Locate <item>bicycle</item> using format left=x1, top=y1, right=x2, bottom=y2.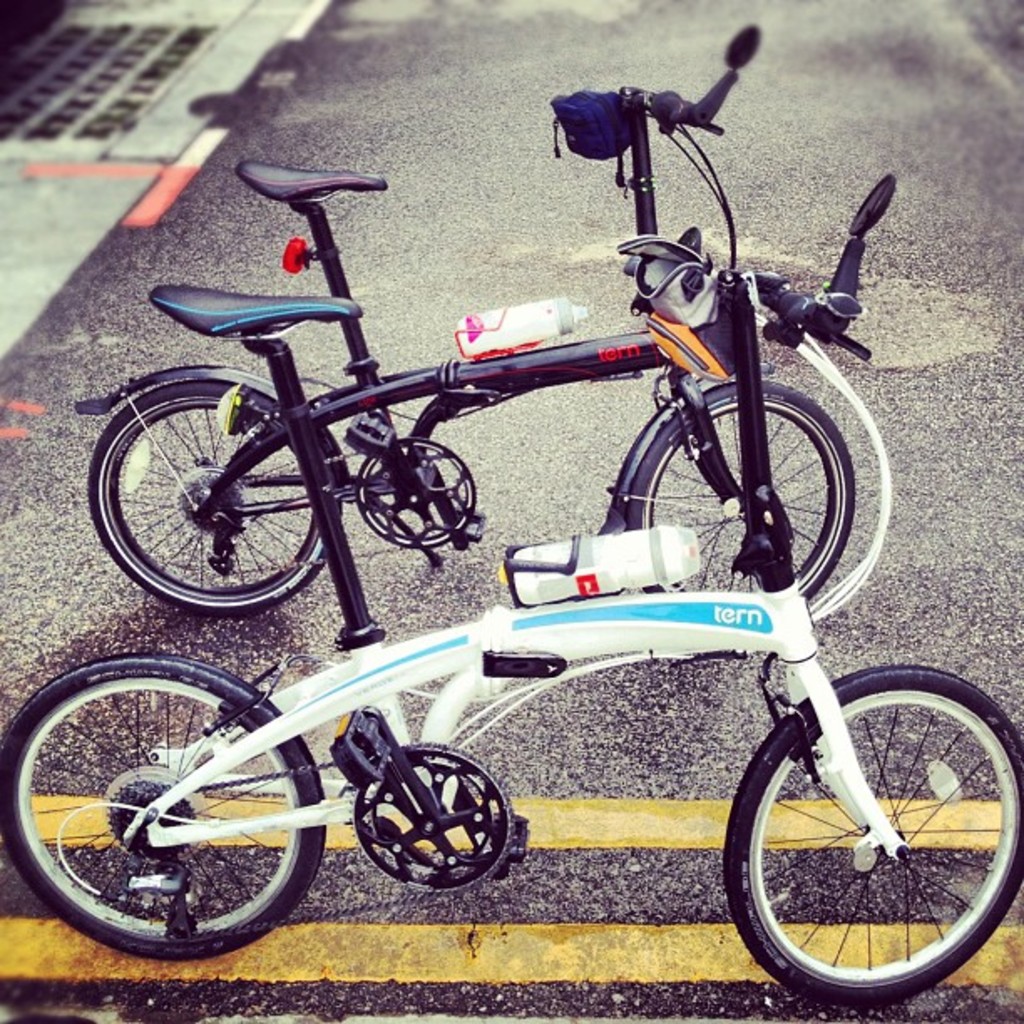
left=54, top=8, right=847, bottom=658.
